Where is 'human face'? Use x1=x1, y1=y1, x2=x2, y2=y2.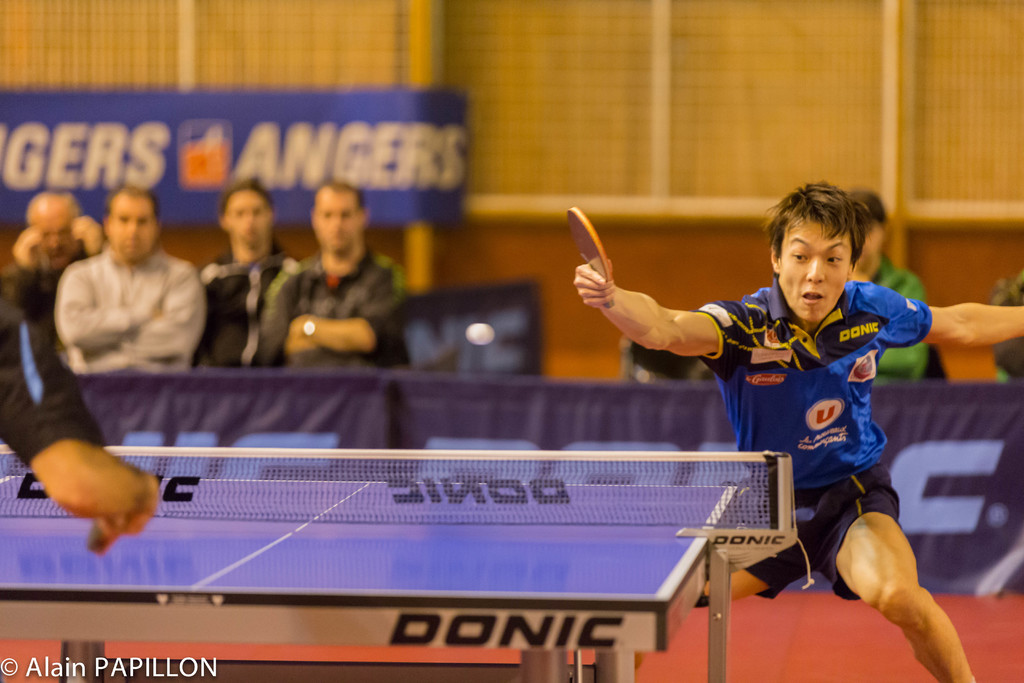
x1=777, y1=225, x2=848, y2=320.
